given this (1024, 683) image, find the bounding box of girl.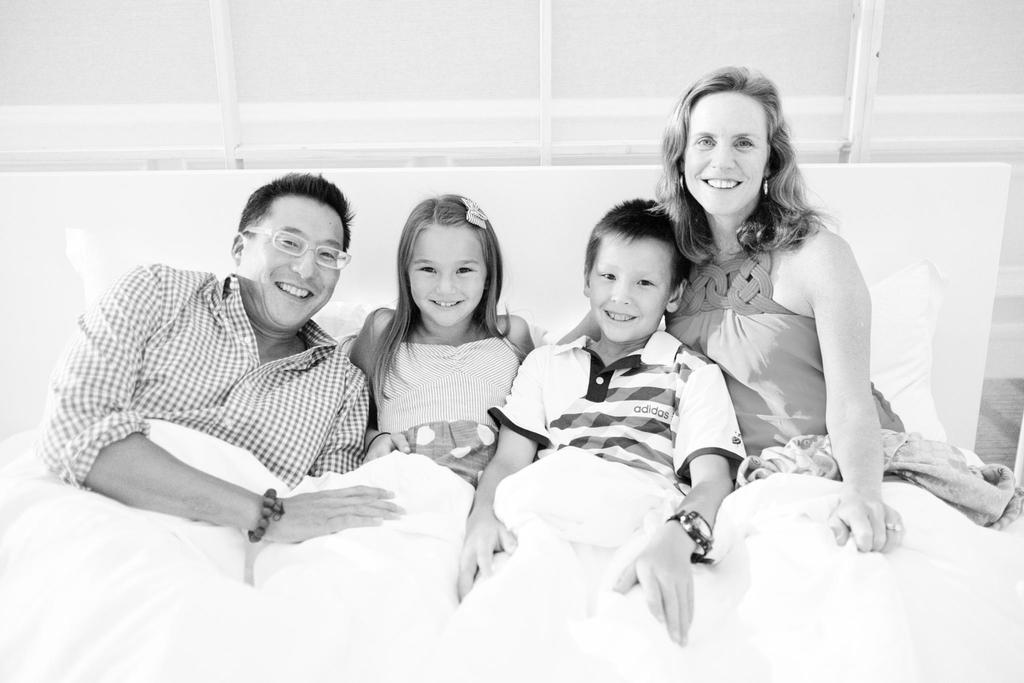
l=351, t=194, r=538, b=487.
